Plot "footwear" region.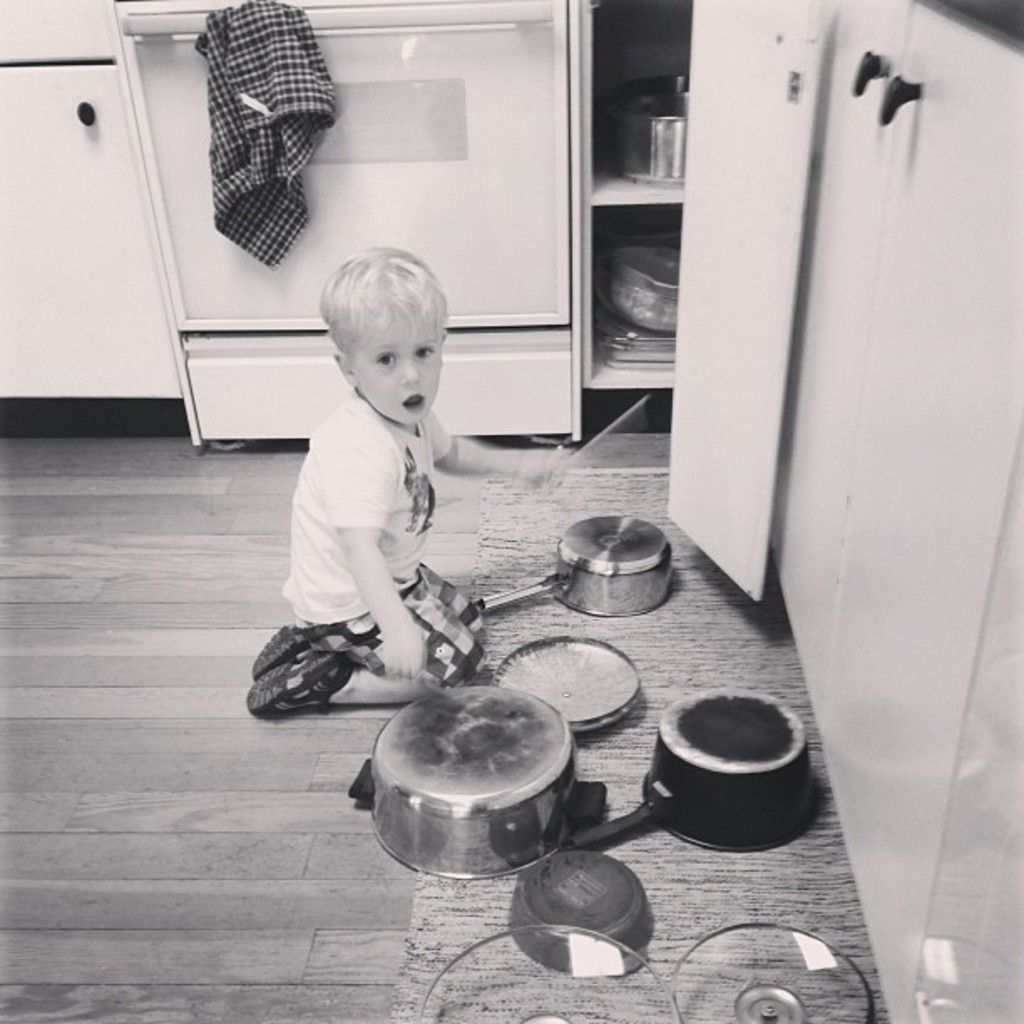
Plotted at [251, 627, 376, 723].
